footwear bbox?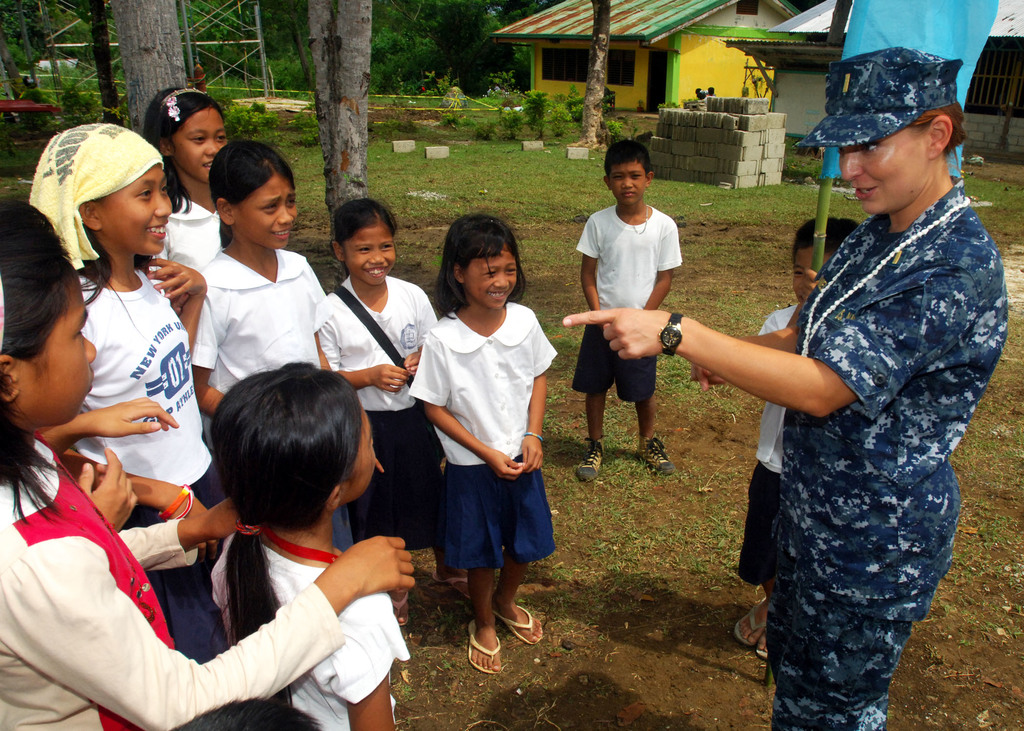
<region>576, 433, 609, 487</region>
